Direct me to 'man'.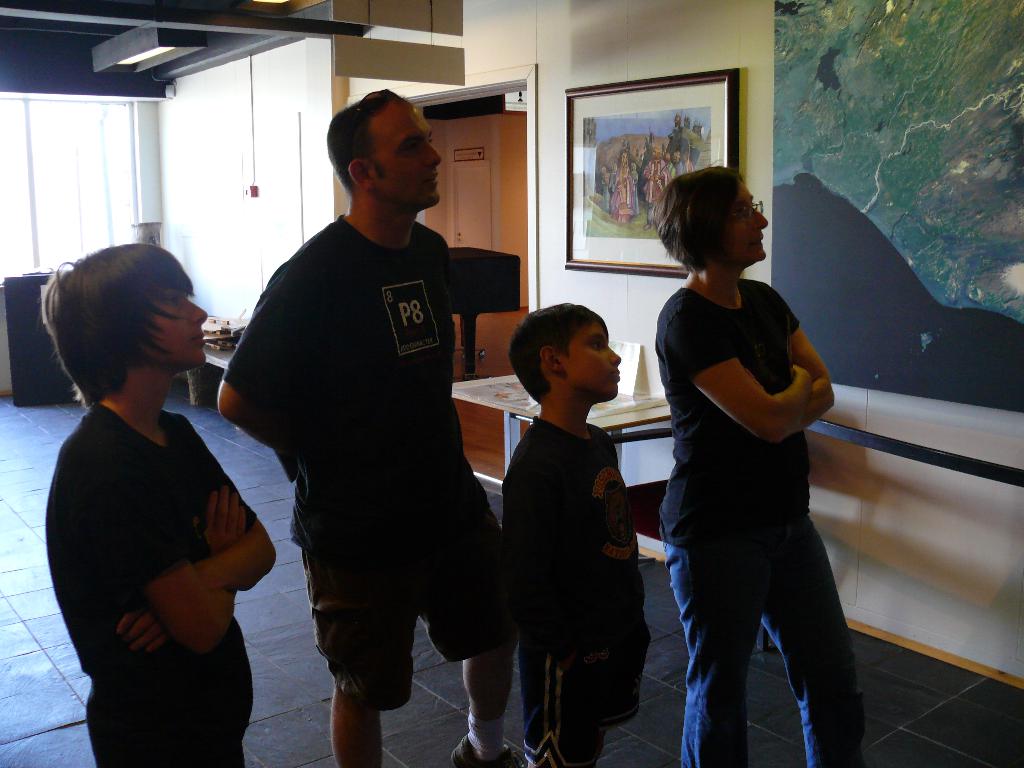
Direction: box=[216, 70, 515, 767].
